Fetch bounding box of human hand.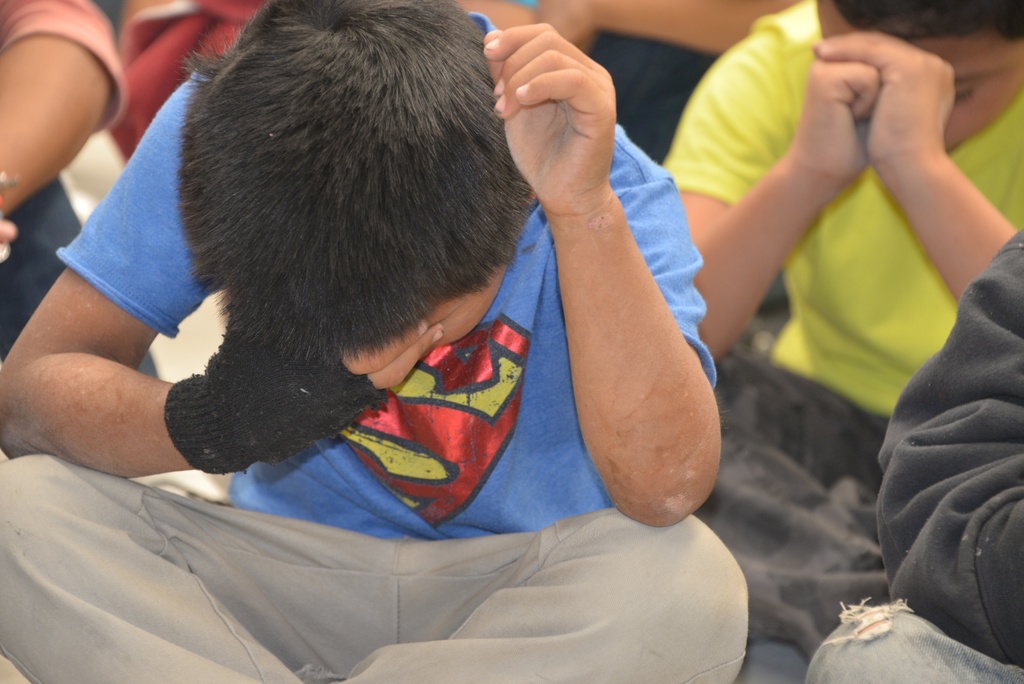
Bbox: (0, 216, 19, 248).
